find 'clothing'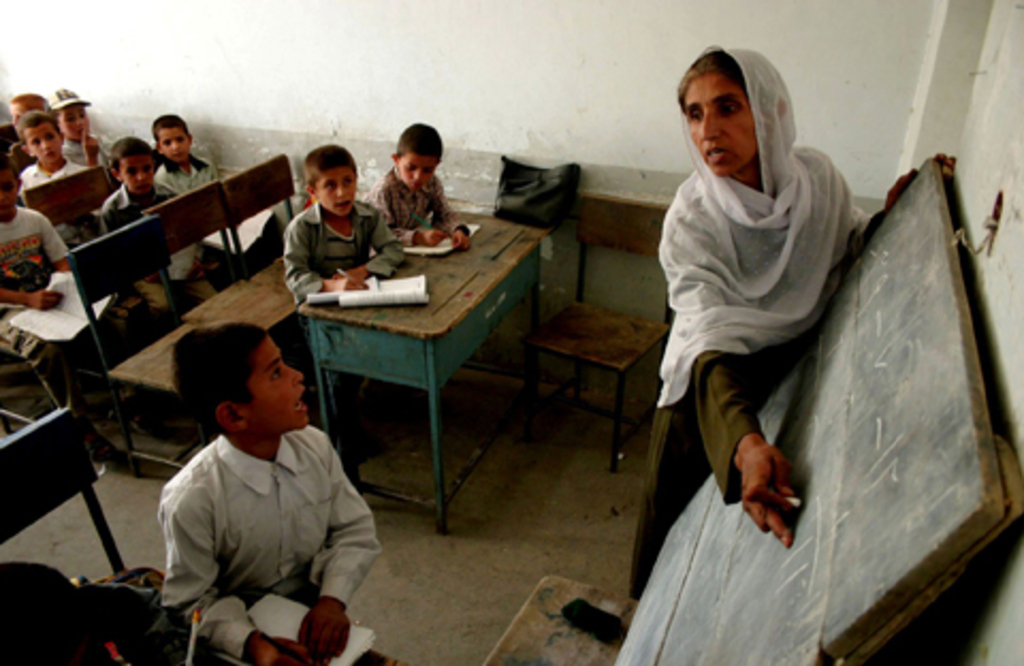
pyautogui.locateOnScreen(102, 179, 147, 222)
